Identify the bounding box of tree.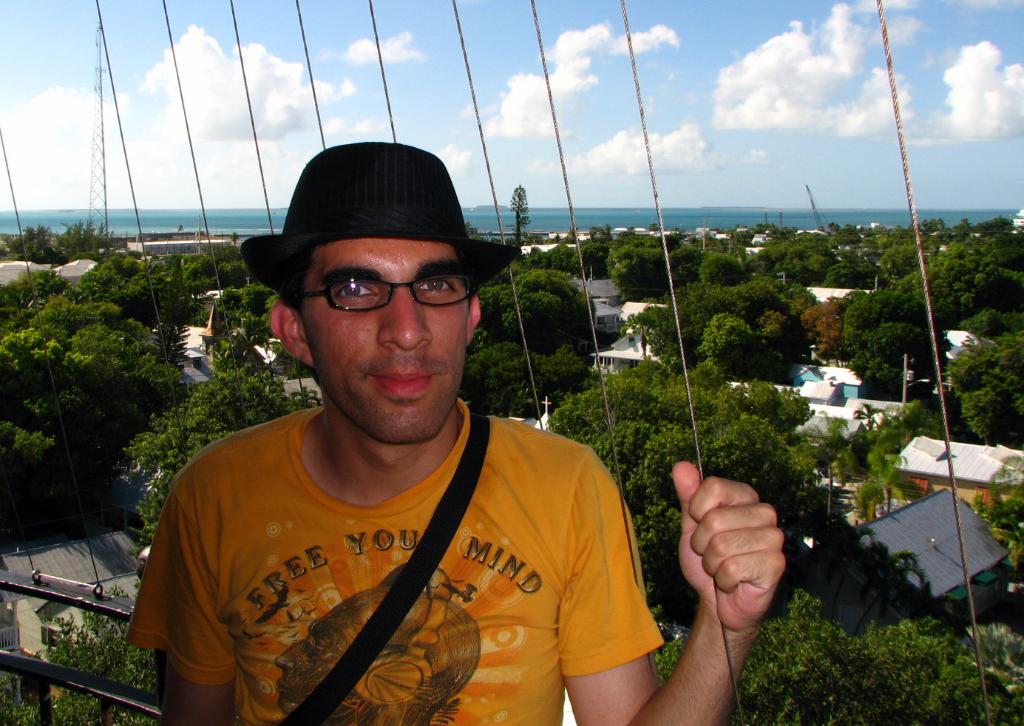
<region>504, 292, 567, 356</region>.
